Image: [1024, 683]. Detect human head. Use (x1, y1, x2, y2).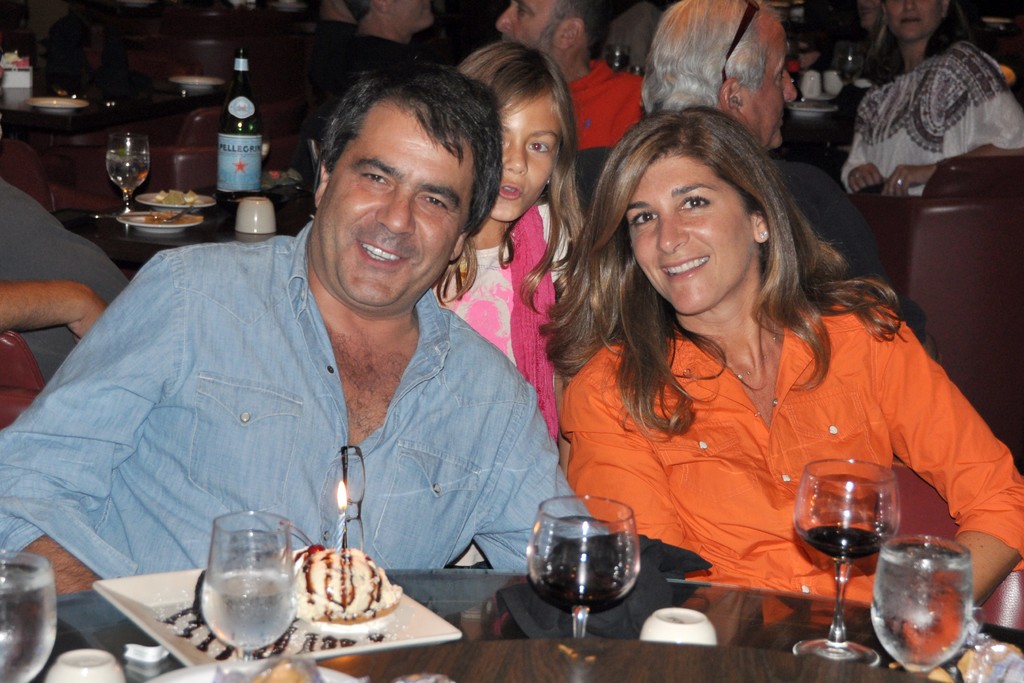
(449, 38, 572, 220).
